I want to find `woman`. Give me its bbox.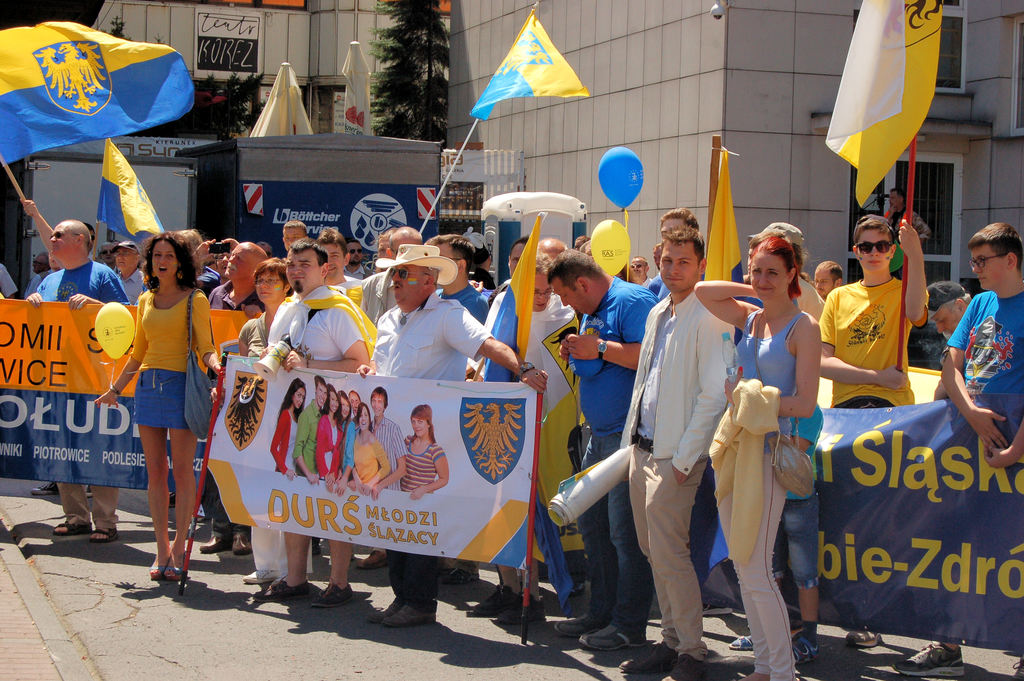
bbox=(236, 256, 317, 587).
